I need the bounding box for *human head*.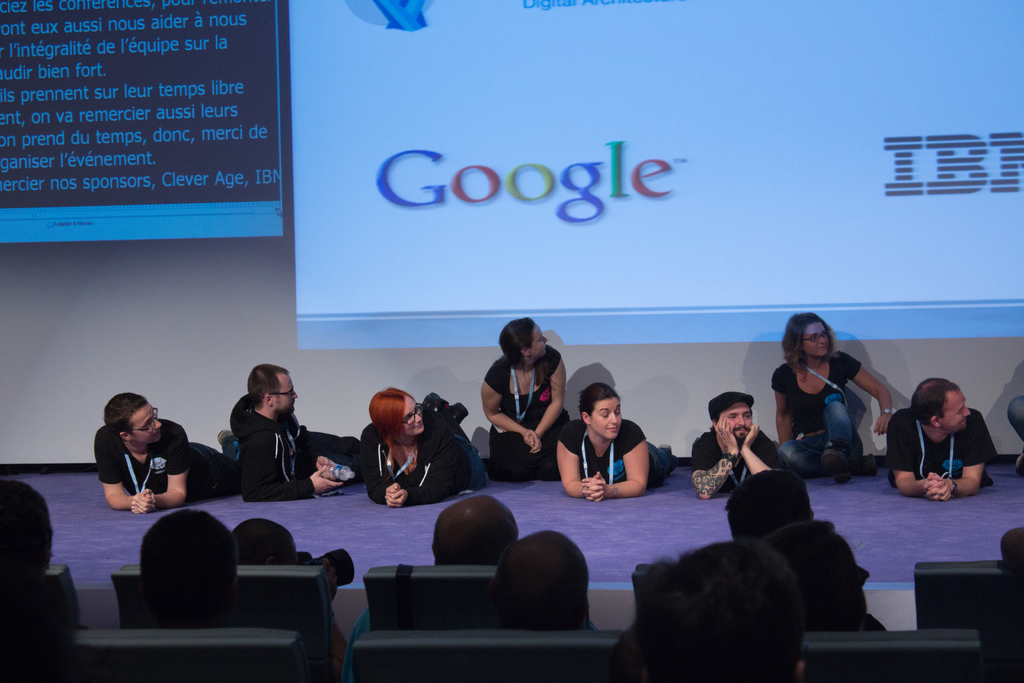
Here it is: (786,311,831,362).
